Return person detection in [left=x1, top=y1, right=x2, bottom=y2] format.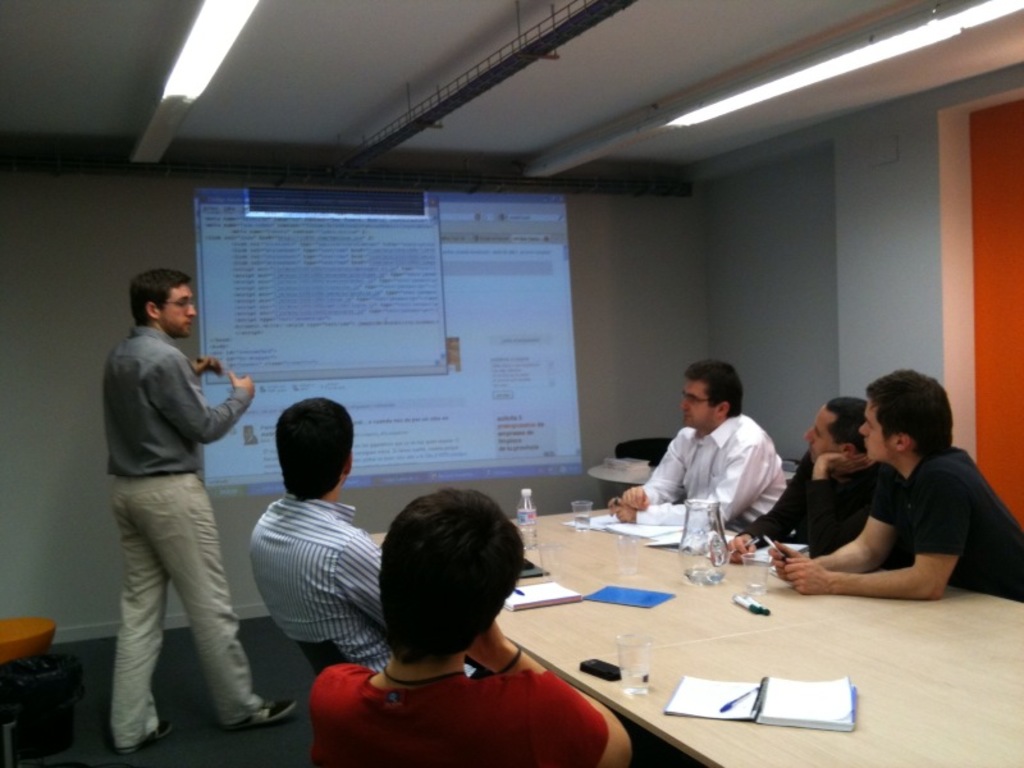
[left=105, top=265, right=301, bottom=755].
